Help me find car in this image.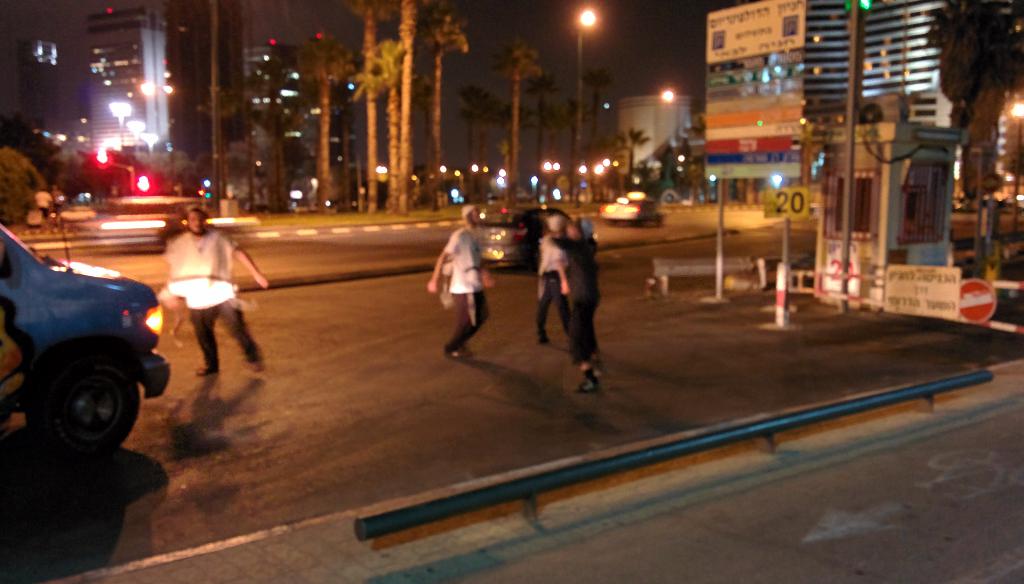
Found it: [0,206,171,474].
